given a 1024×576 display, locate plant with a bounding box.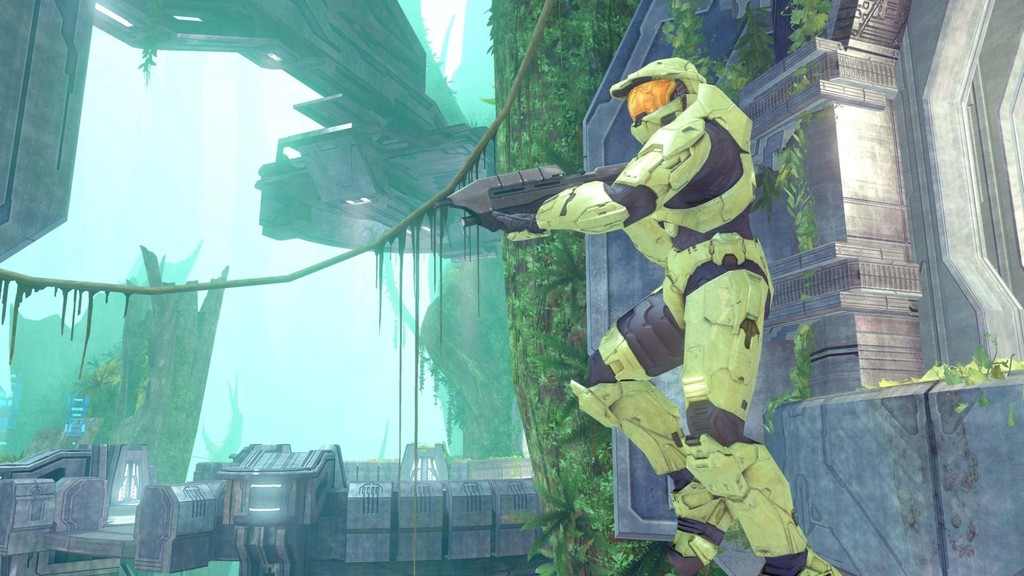
Located: 648/0/777/108.
